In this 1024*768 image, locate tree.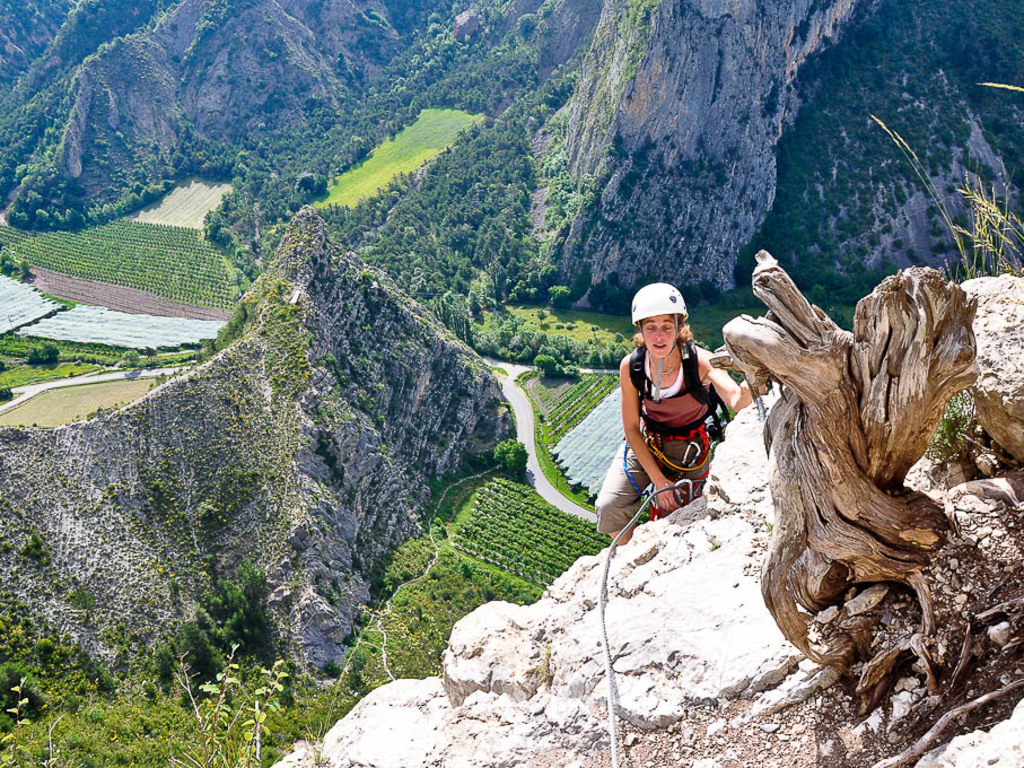
Bounding box: {"left": 543, "top": 286, "right": 581, "bottom": 312}.
